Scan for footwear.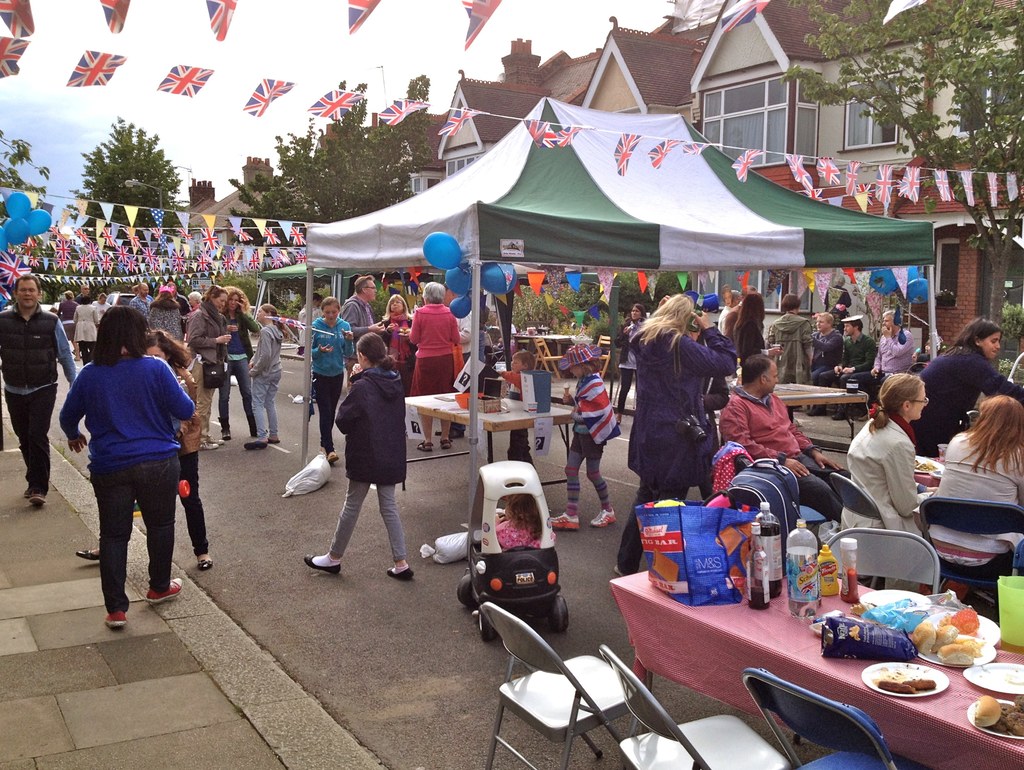
Scan result: l=804, t=408, r=823, b=421.
